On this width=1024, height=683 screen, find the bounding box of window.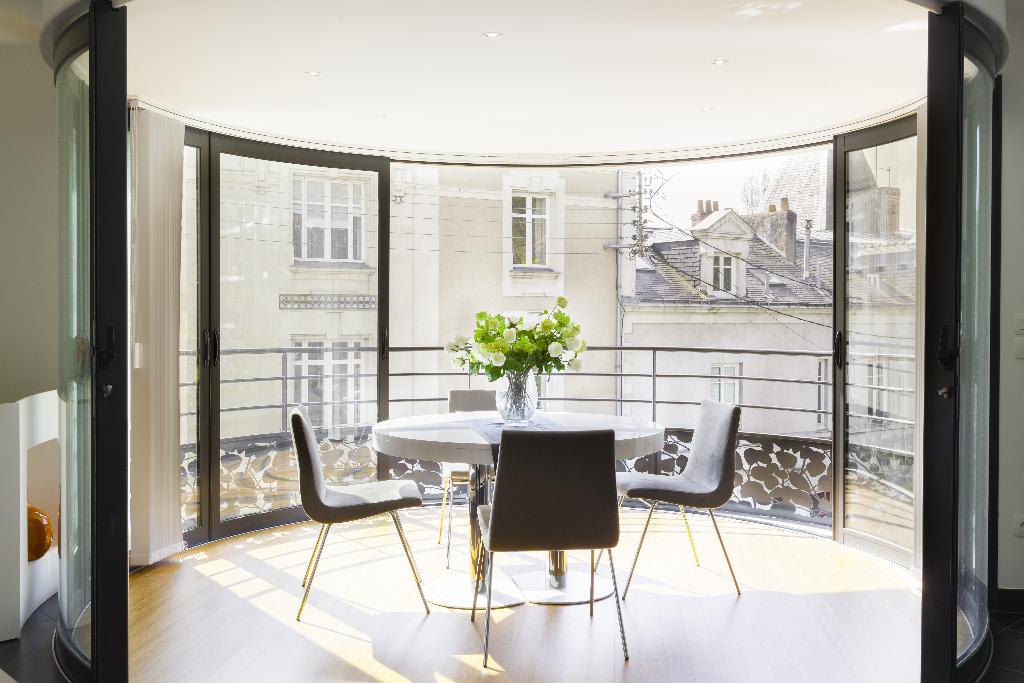
Bounding box: 292, 164, 372, 276.
